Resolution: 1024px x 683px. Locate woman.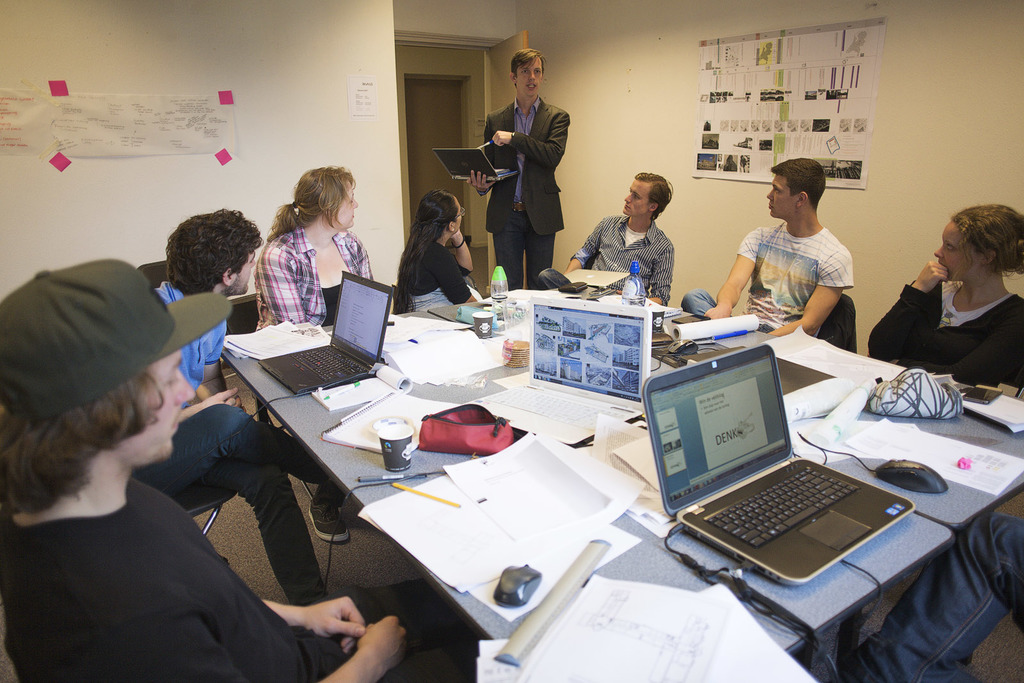
884, 197, 1015, 396.
